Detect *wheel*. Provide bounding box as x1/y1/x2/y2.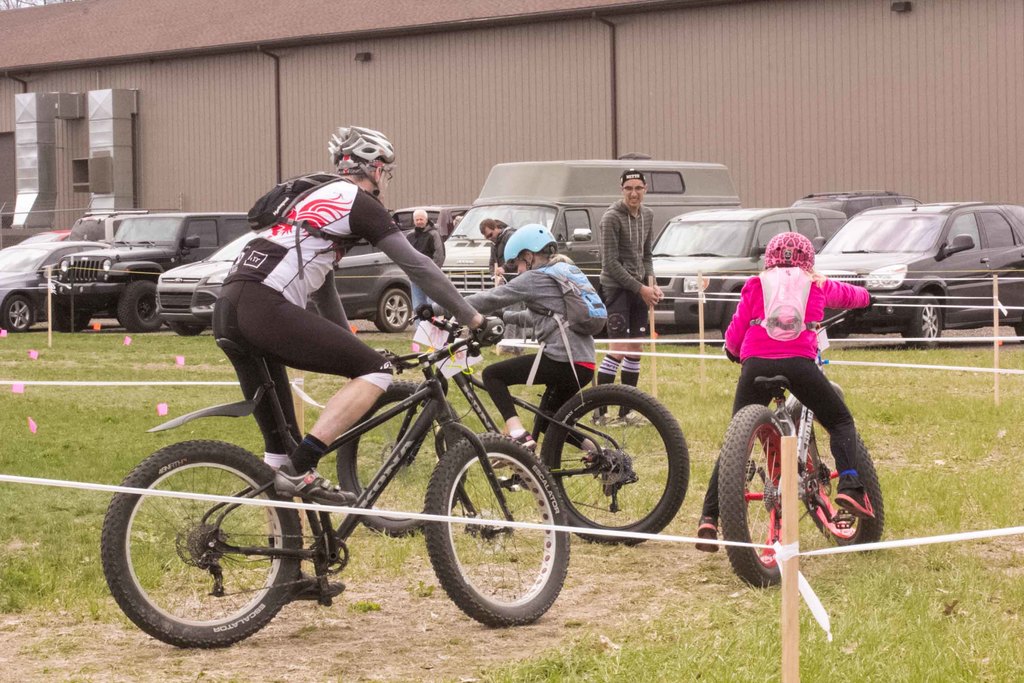
722/292/743/348.
